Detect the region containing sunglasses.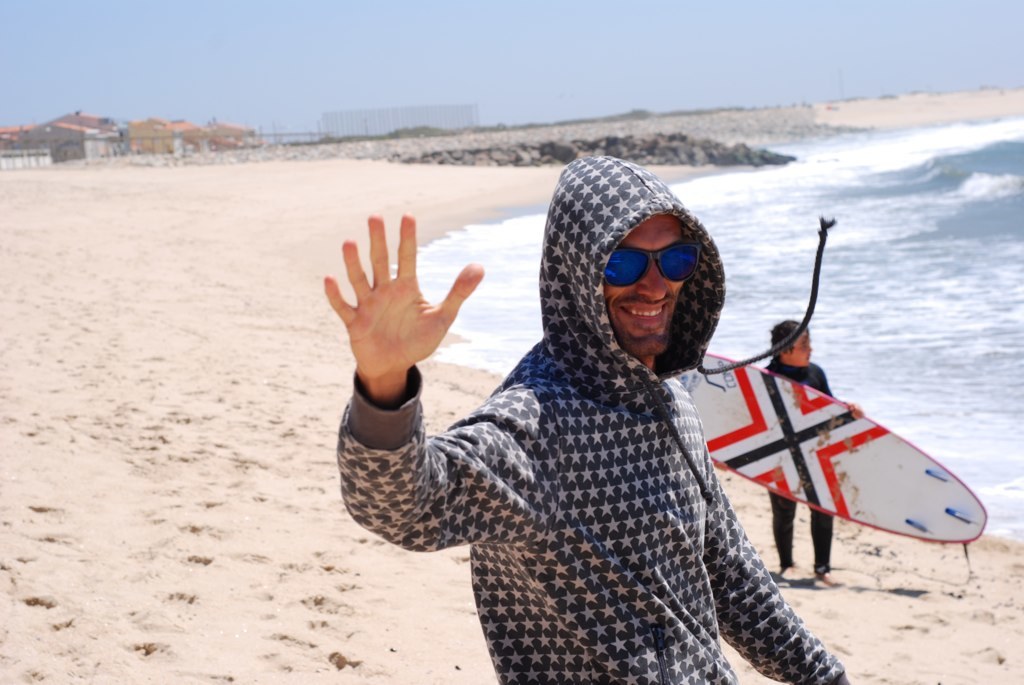
<bbox>597, 232, 702, 287</bbox>.
